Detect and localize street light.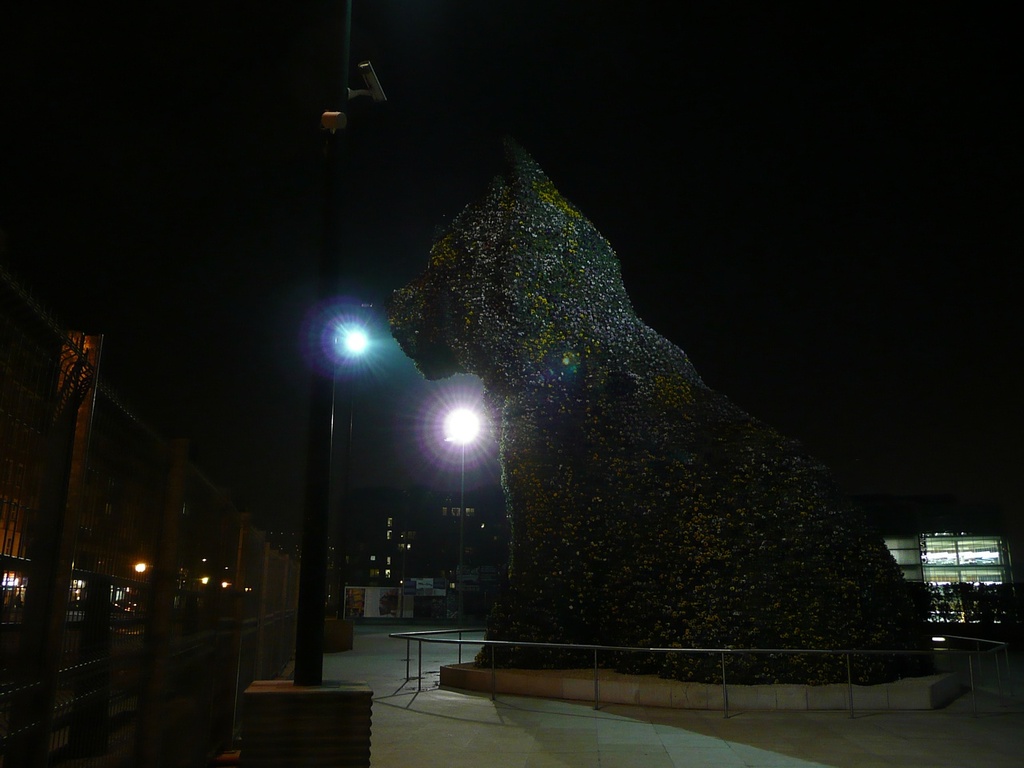
Localized at box=[222, 581, 241, 599].
